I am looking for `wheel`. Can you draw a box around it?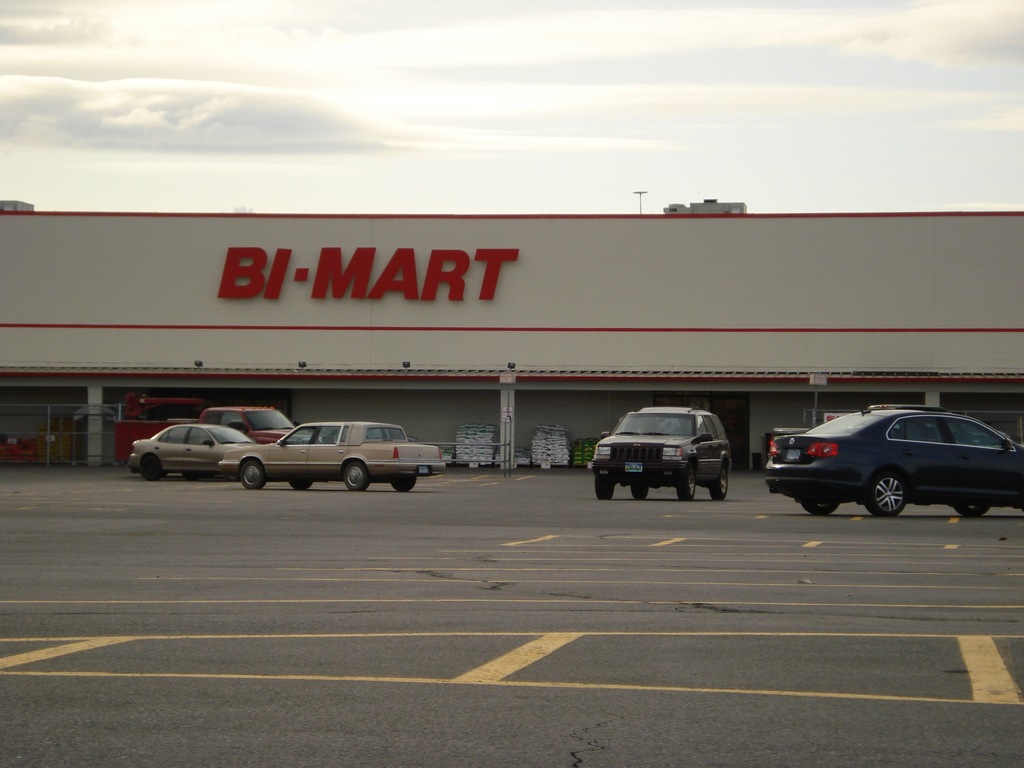
Sure, the bounding box is (340,459,371,491).
